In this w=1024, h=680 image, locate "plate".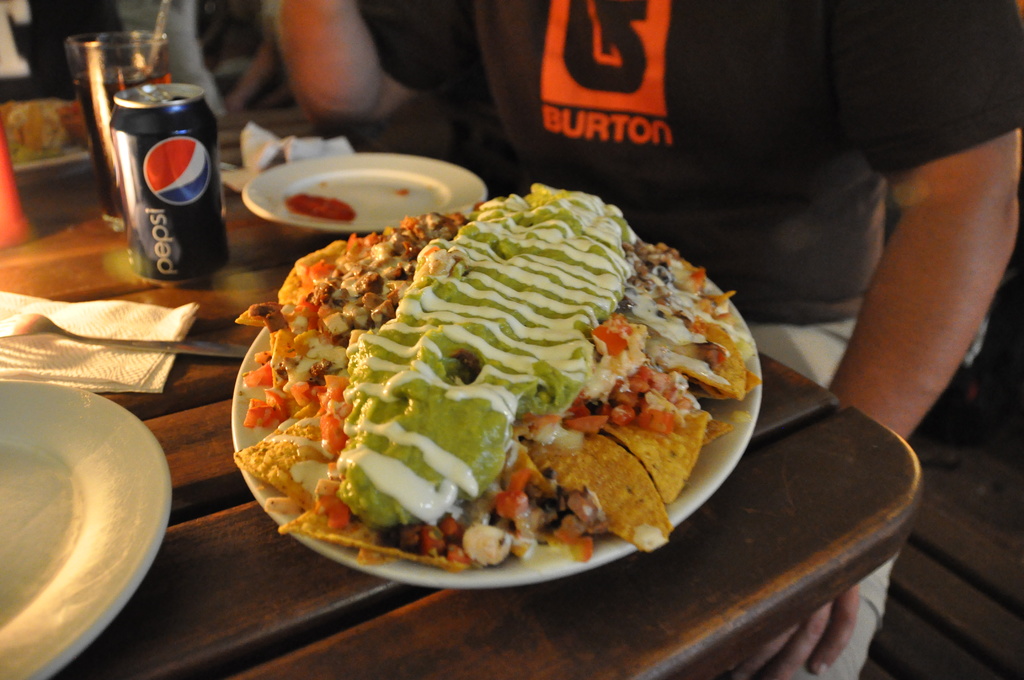
Bounding box: (x1=3, y1=396, x2=157, y2=645).
